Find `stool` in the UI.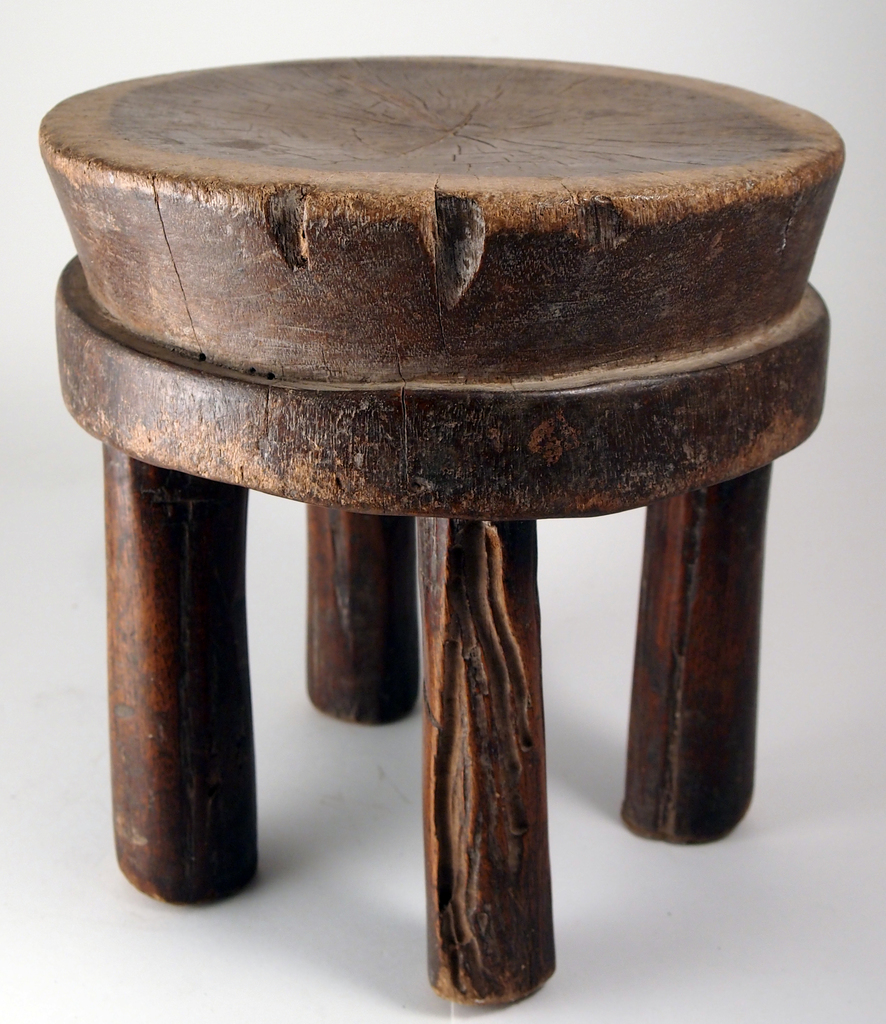
UI element at select_region(28, 56, 852, 1008).
